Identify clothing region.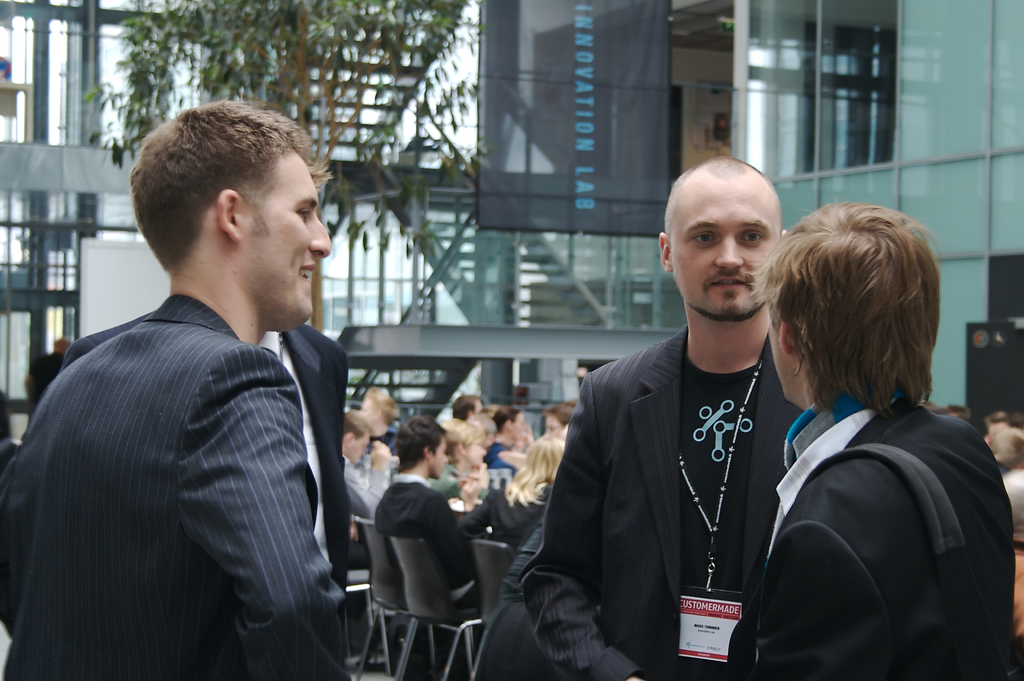
Region: 68/313/345/582.
